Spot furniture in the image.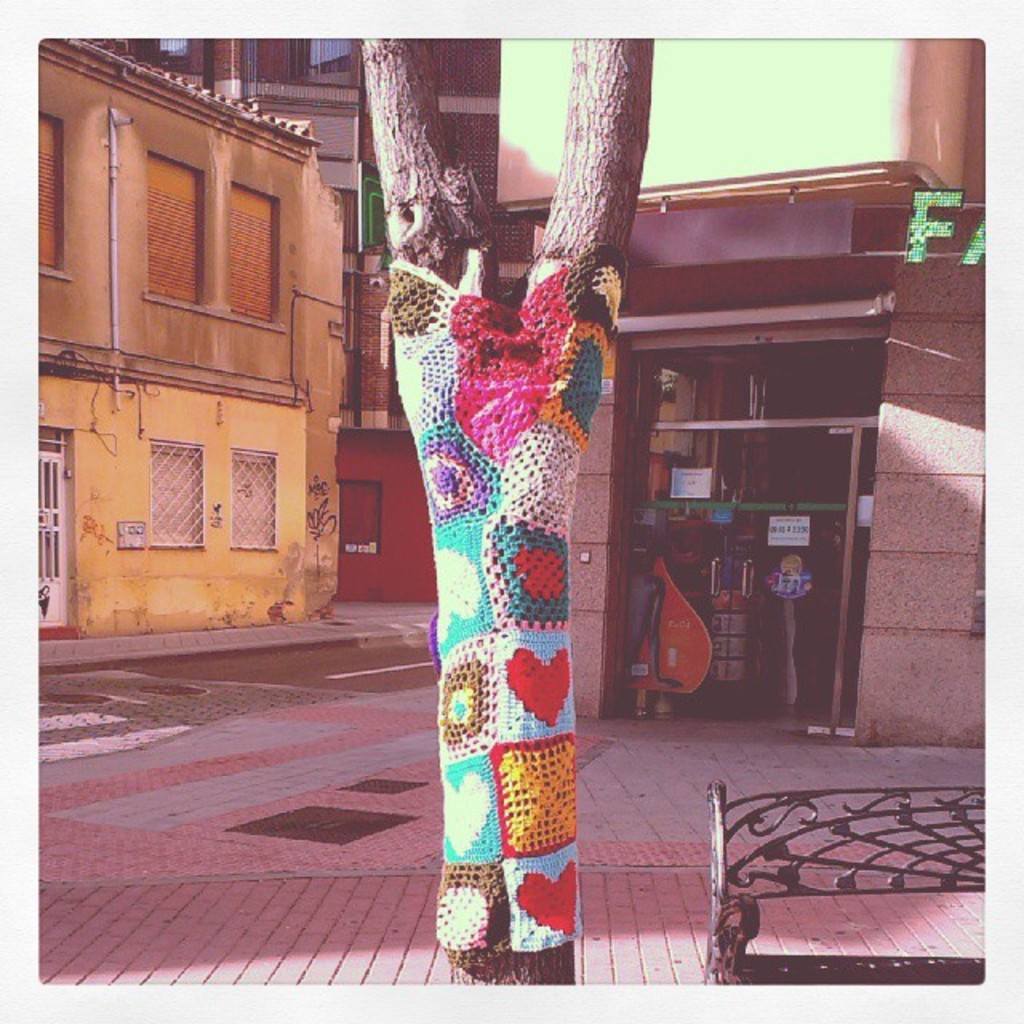
furniture found at (x1=704, y1=779, x2=986, y2=984).
